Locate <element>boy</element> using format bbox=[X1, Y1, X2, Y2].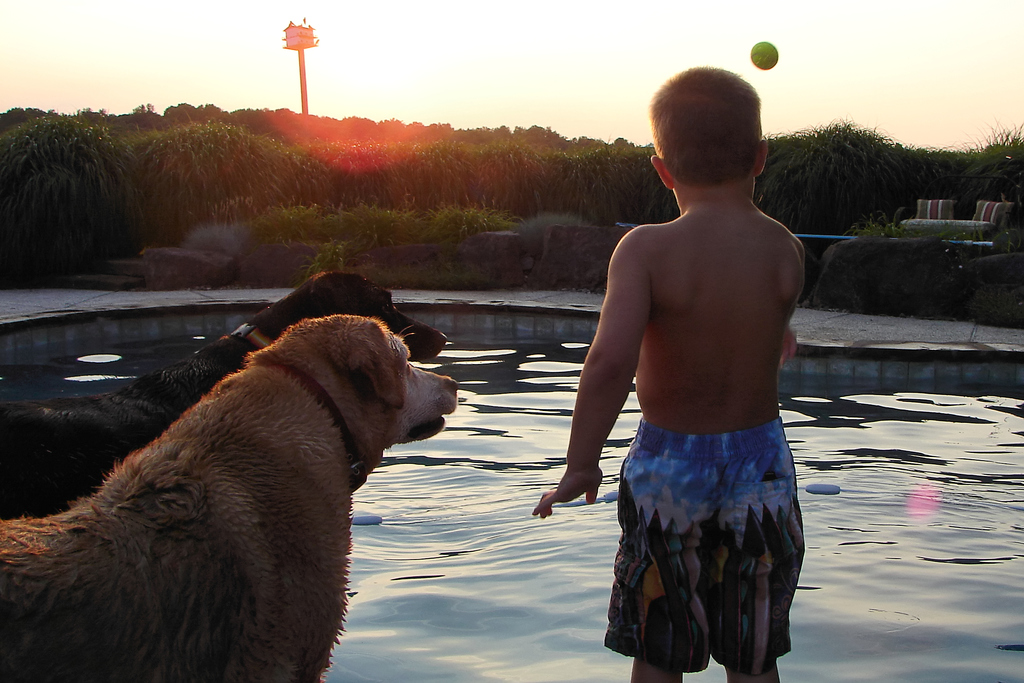
bbox=[537, 62, 833, 678].
